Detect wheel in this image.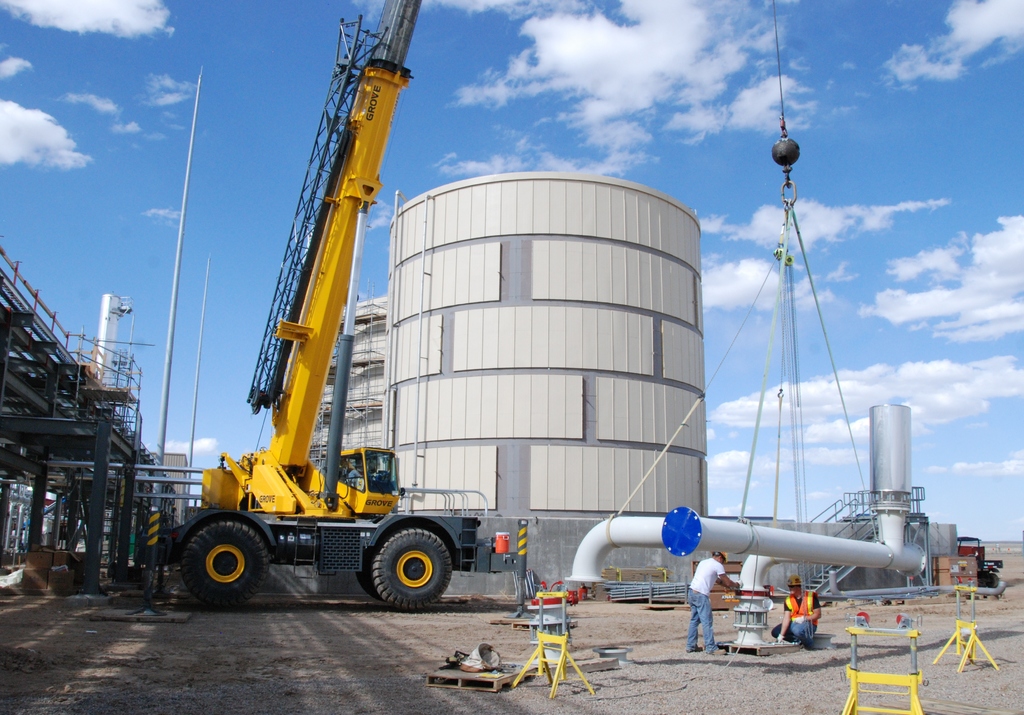
Detection: bbox=[372, 537, 456, 601].
